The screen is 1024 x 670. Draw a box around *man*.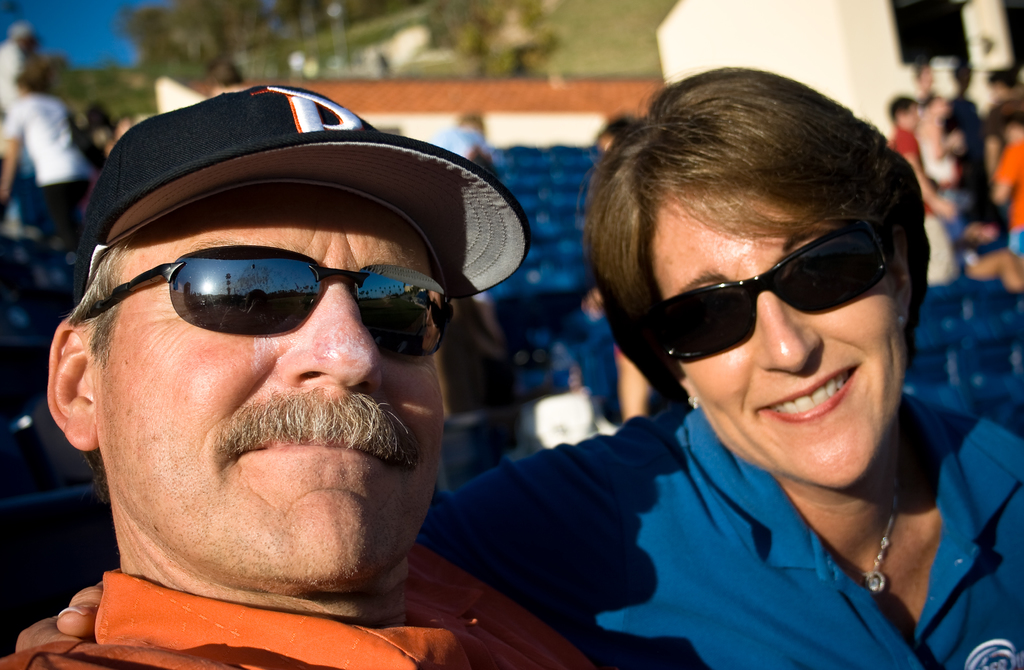
bbox=[0, 72, 95, 262].
